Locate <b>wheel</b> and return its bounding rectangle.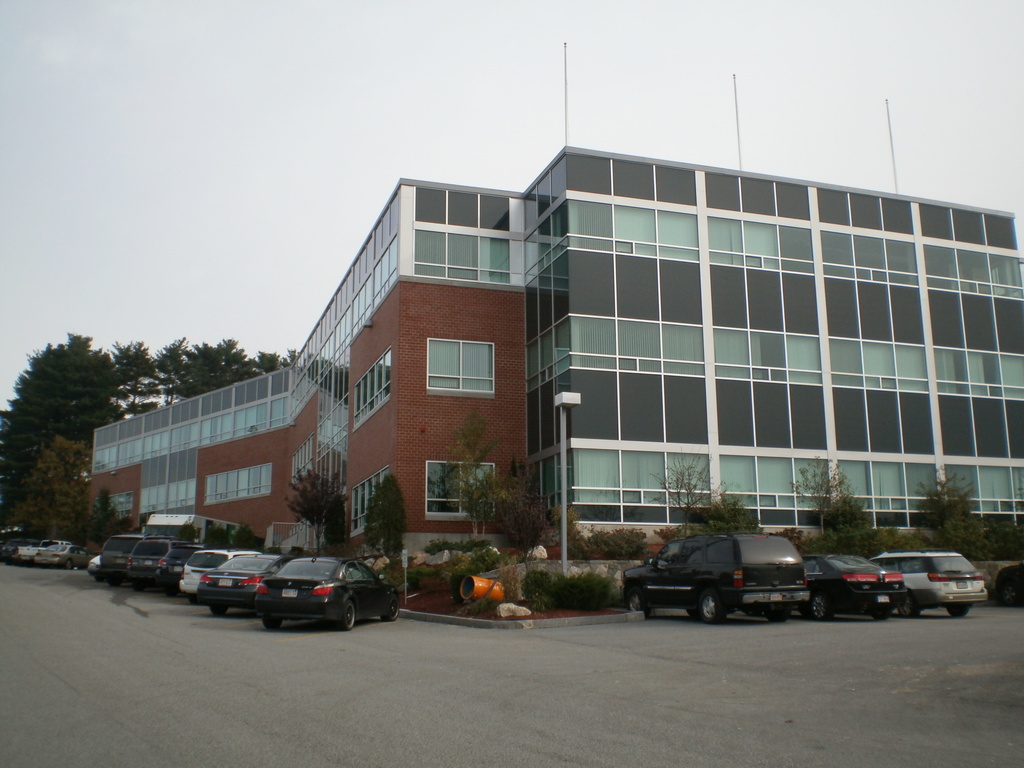
pyautogui.locateOnScreen(763, 607, 794, 623).
